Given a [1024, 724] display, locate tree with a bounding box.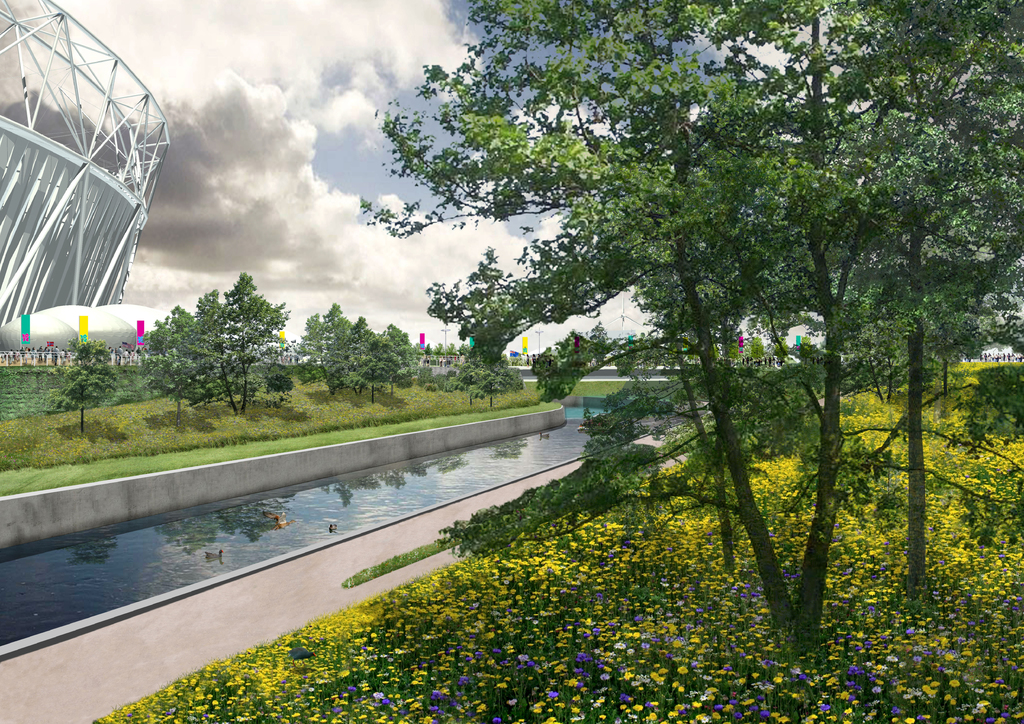
Located: <bbox>321, 298, 350, 394</bbox>.
